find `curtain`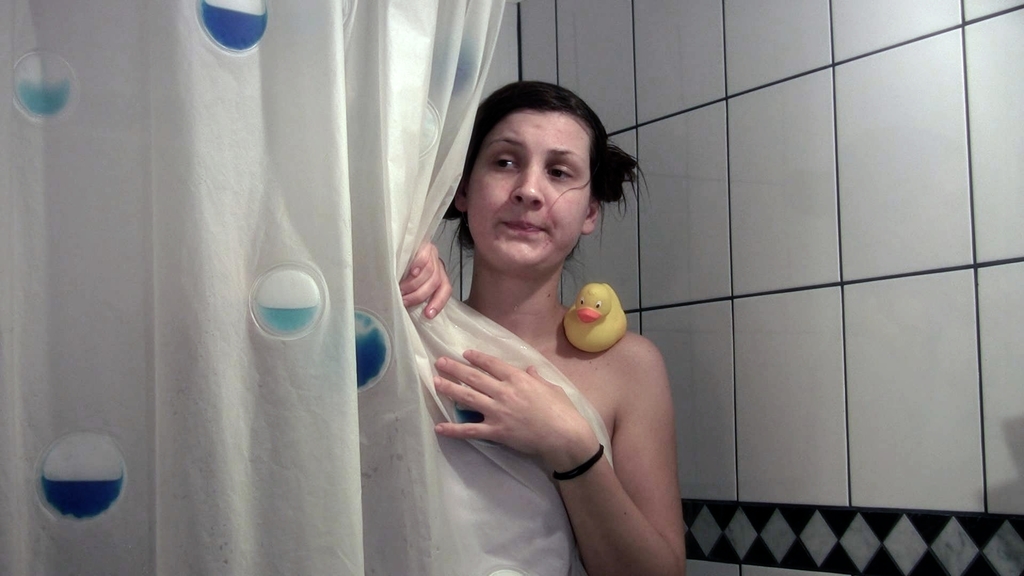
locate(55, 0, 669, 541)
